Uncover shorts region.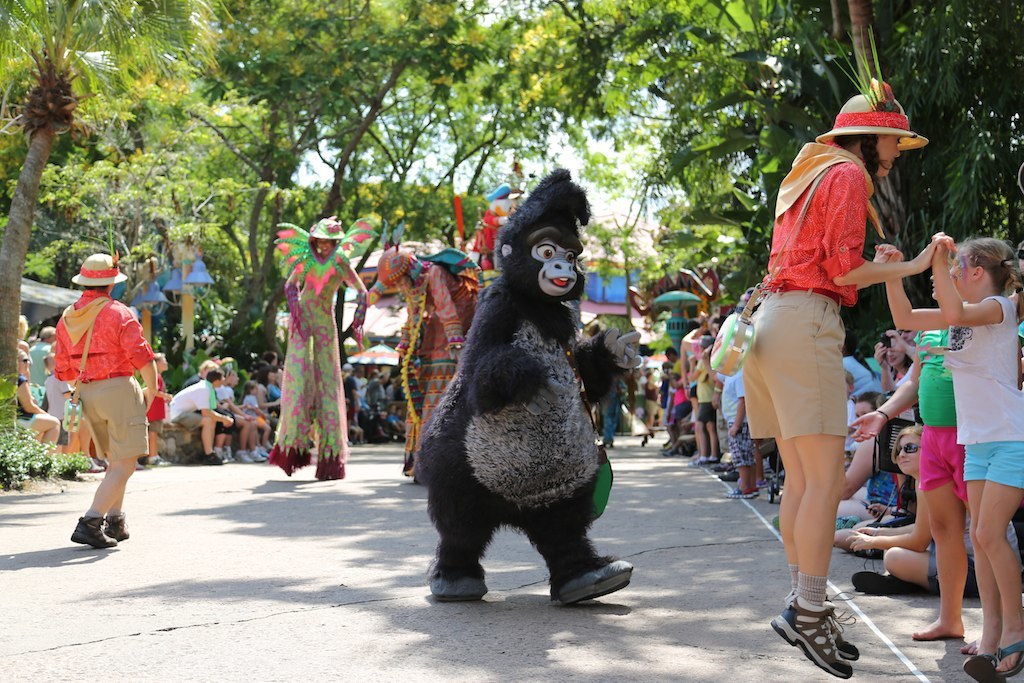
Uncovered: select_region(727, 421, 754, 465).
